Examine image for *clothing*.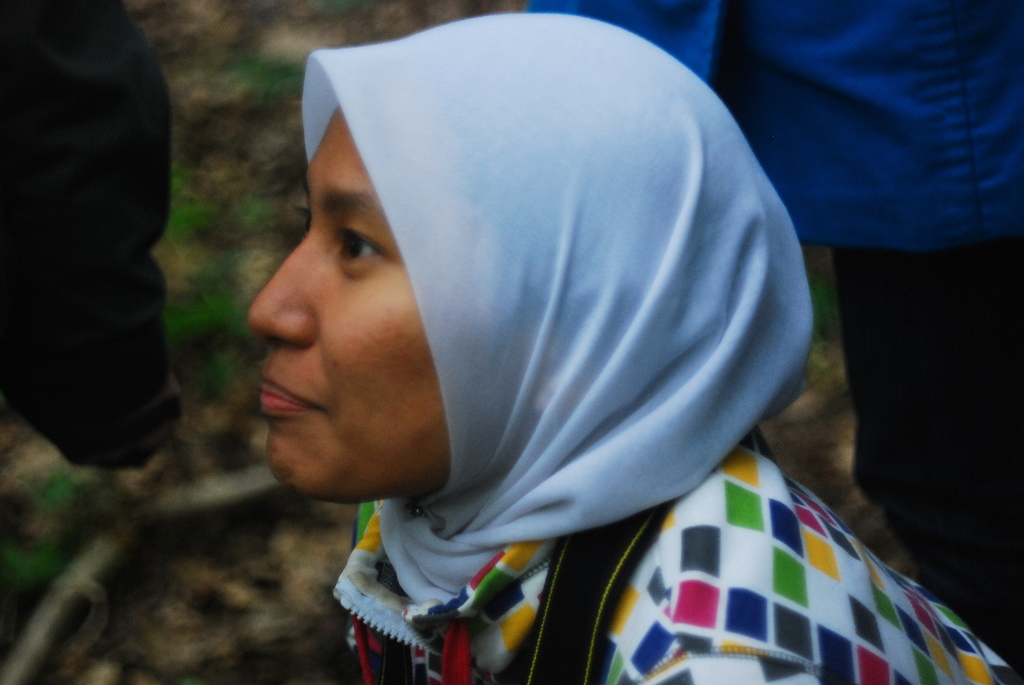
Examination result: (524,0,1023,684).
